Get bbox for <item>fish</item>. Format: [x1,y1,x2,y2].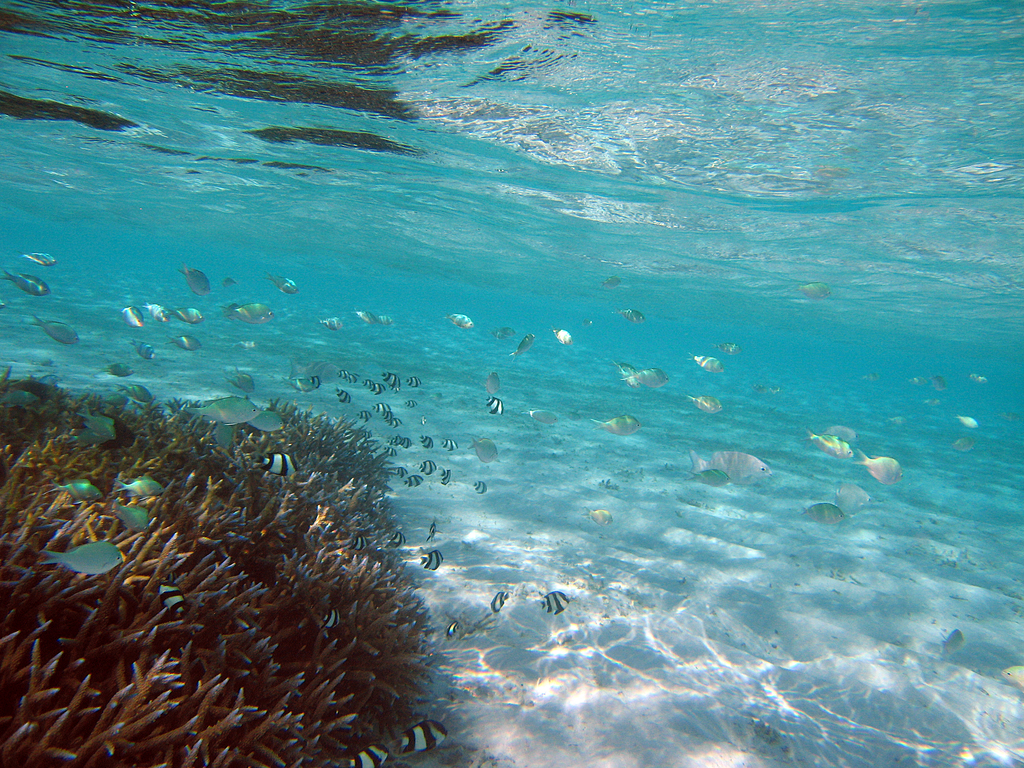
[691,356,724,372].
